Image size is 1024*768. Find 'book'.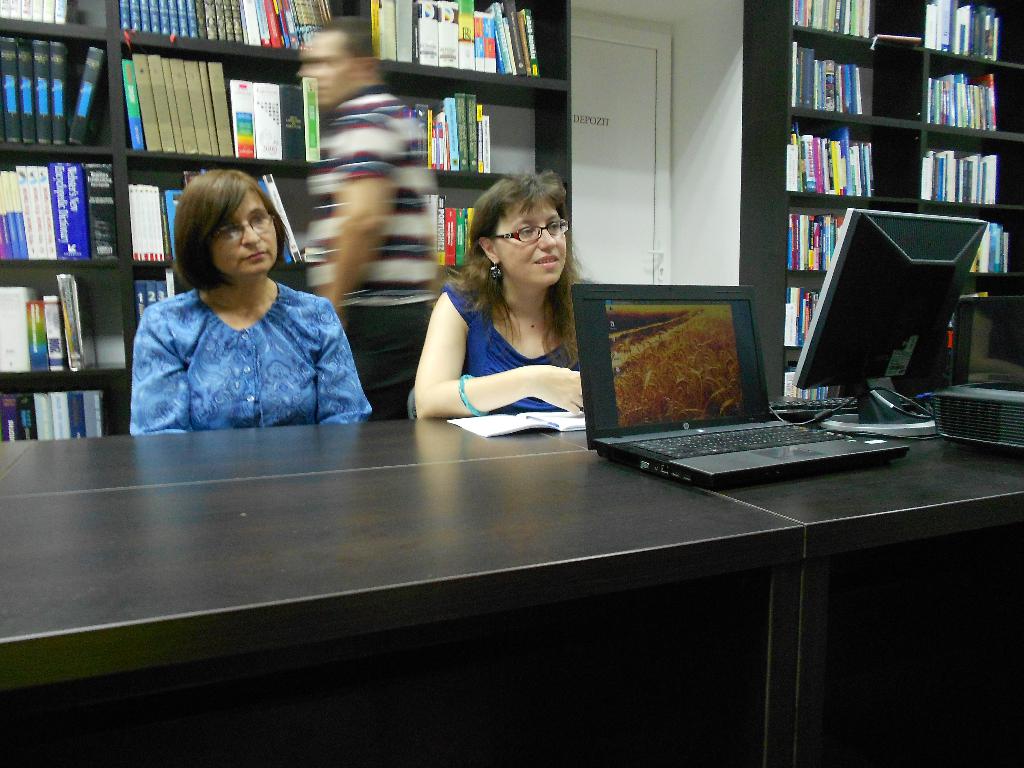
<region>186, 0, 202, 36</region>.
